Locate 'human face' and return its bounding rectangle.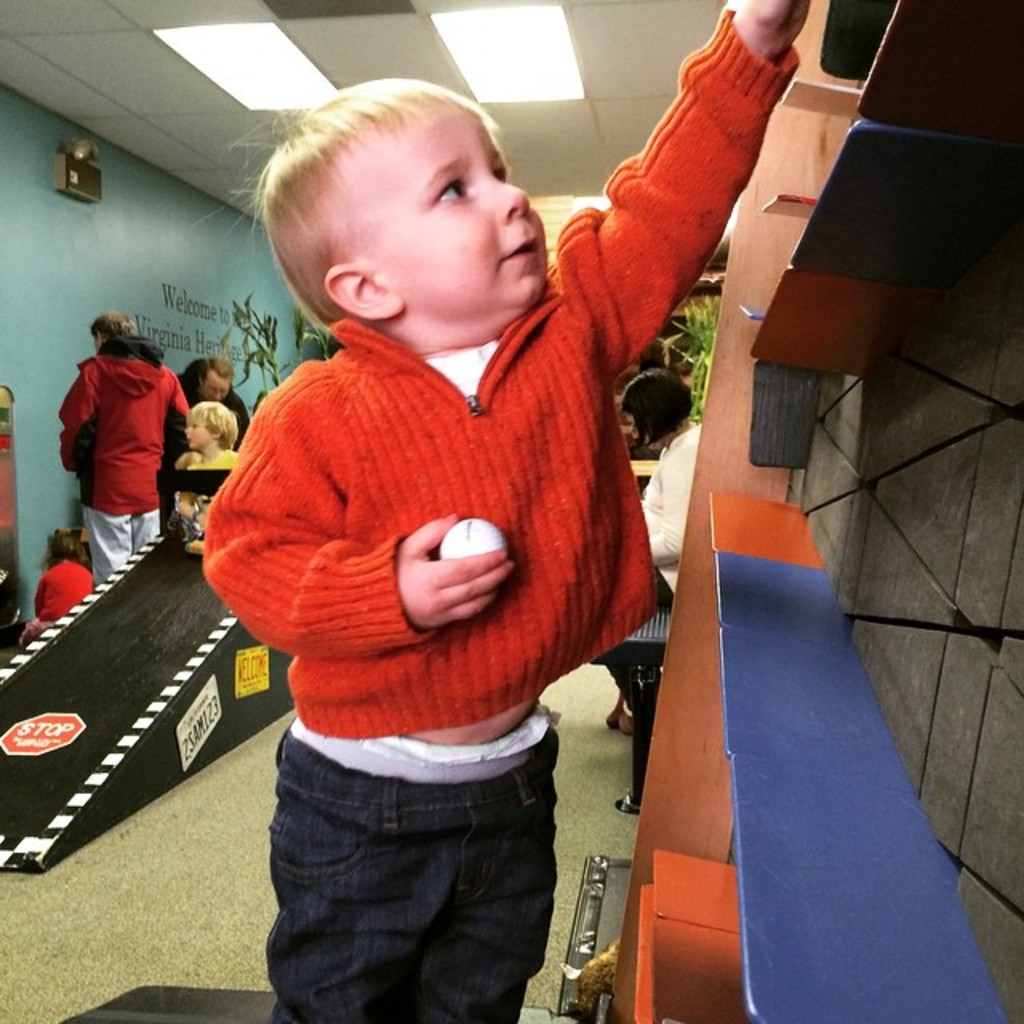
select_region(176, 418, 211, 445).
